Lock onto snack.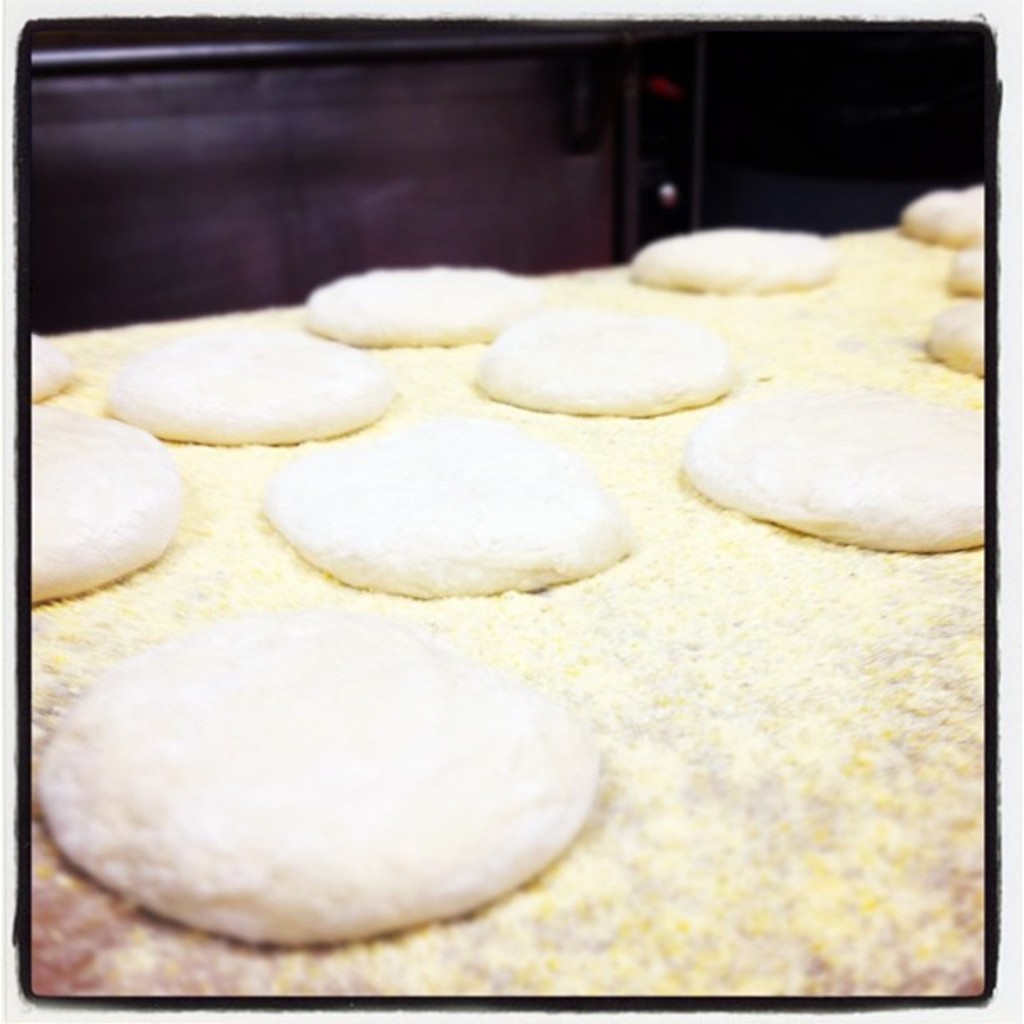
Locked: region(30, 607, 599, 947).
